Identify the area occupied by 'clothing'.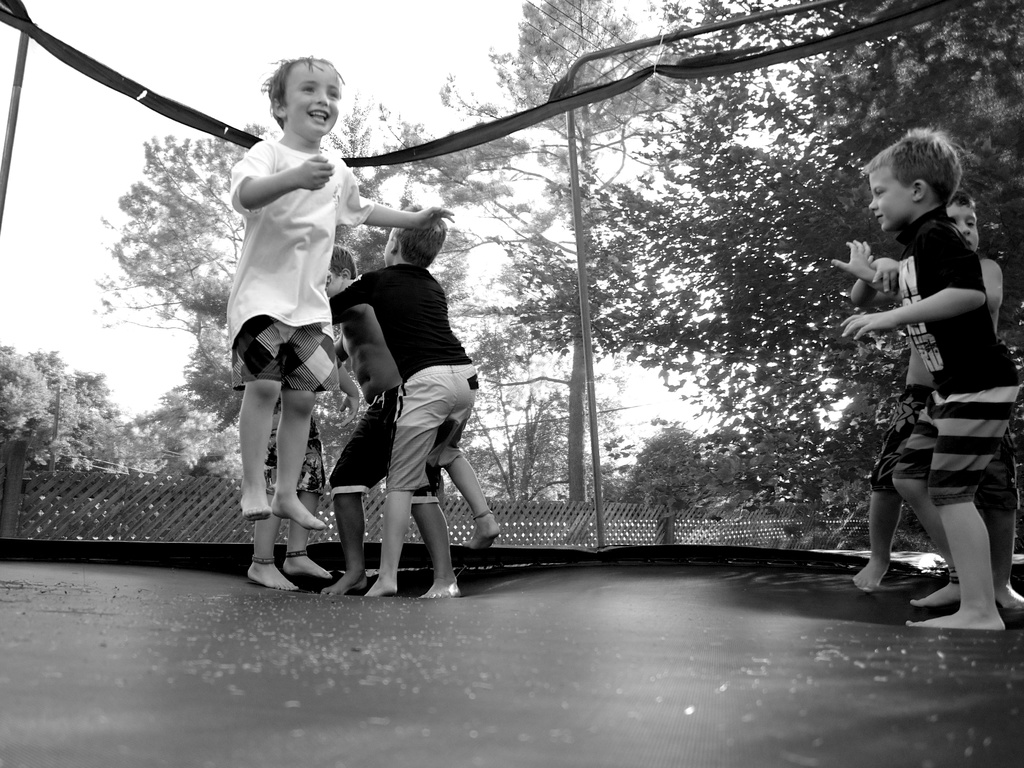
Area: x1=324, y1=382, x2=442, y2=504.
